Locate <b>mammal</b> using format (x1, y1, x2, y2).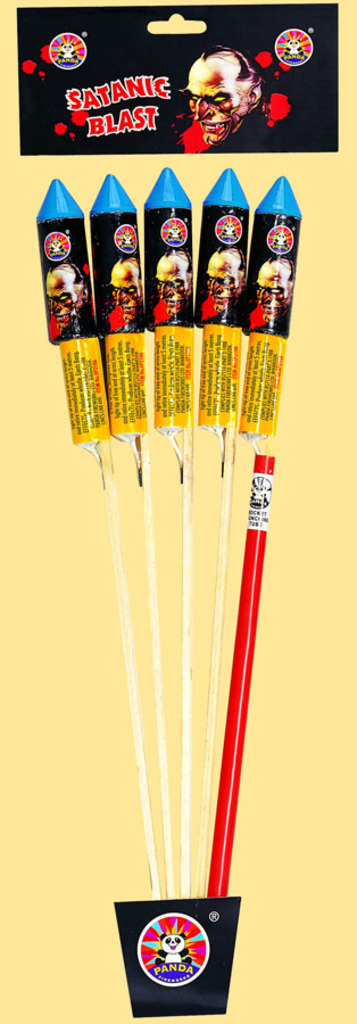
(157, 934, 188, 965).
